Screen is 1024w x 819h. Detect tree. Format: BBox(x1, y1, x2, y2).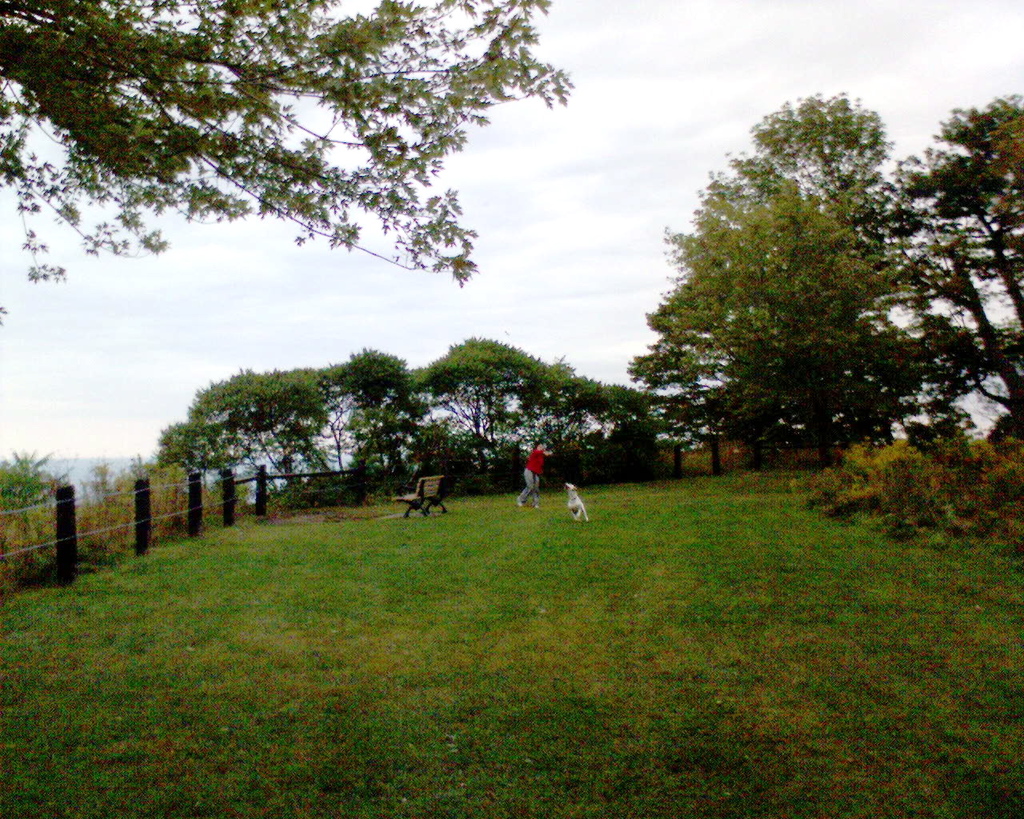
BBox(630, 94, 965, 513).
